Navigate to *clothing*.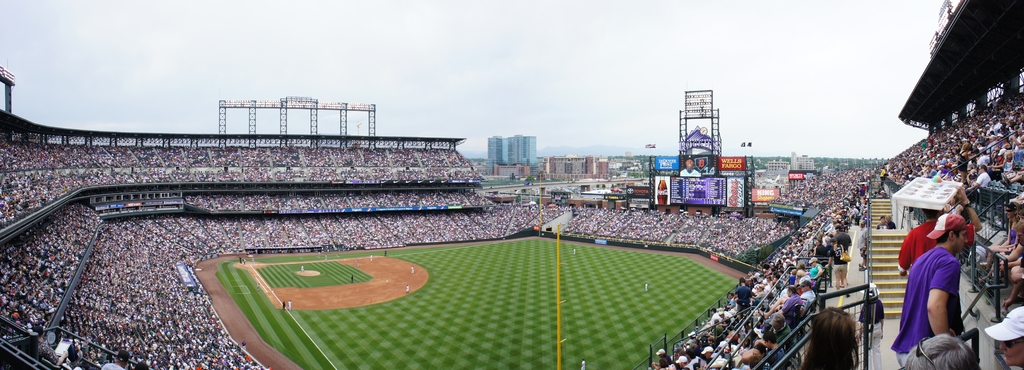
Navigation target: (x1=315, y1=249, x2=321, y2=260).
